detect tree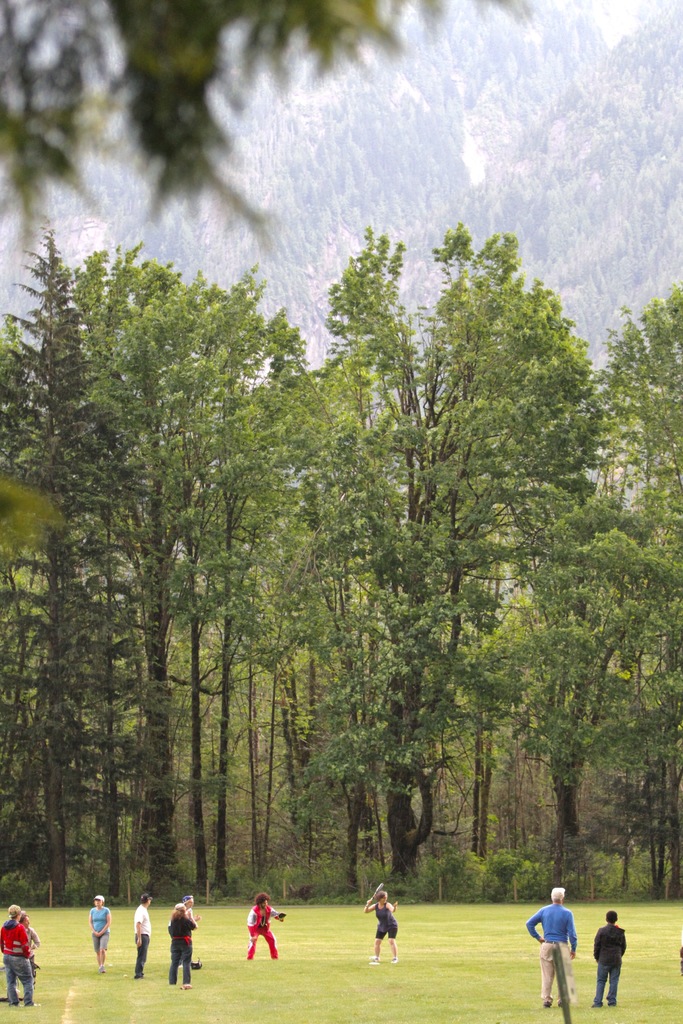
(0,0,544,271)
